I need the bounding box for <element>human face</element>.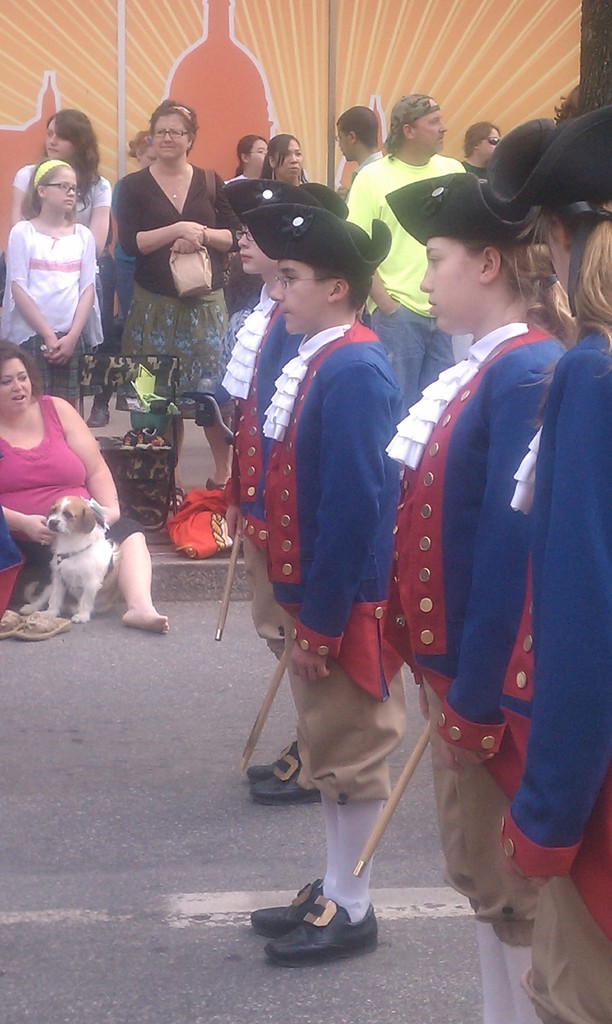
Here it is: bbox=[277, 136, 301, 176].
